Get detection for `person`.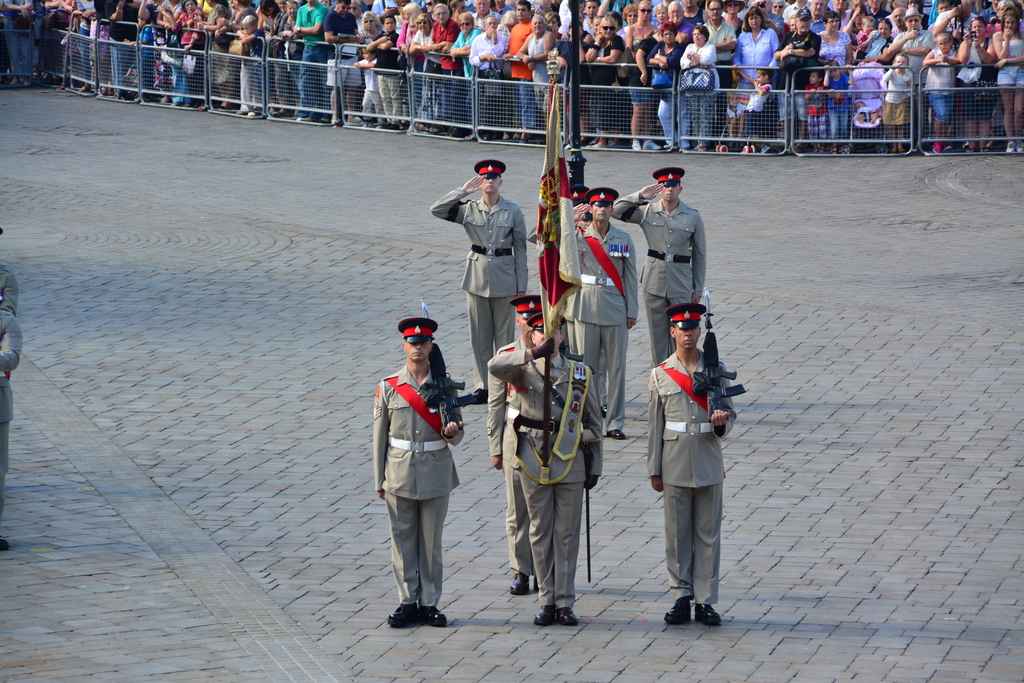
Detection: <bbox>647, 300, 742, 623</bbox>.
